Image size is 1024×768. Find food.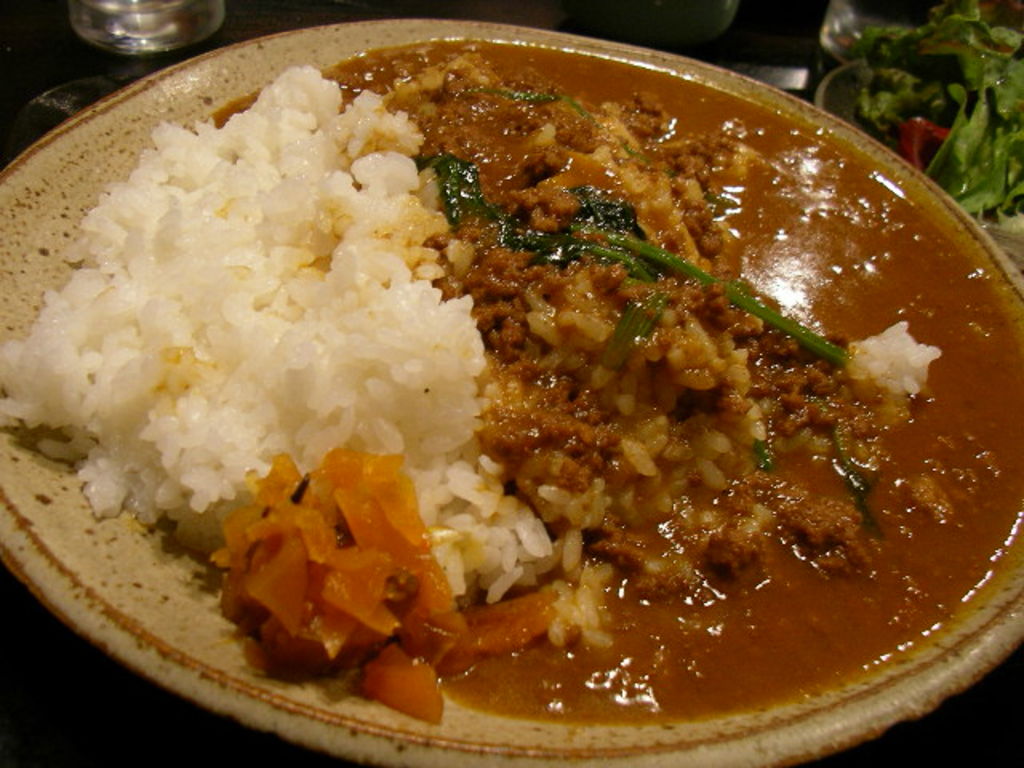
BBox(0, 29, 1022, 715).
